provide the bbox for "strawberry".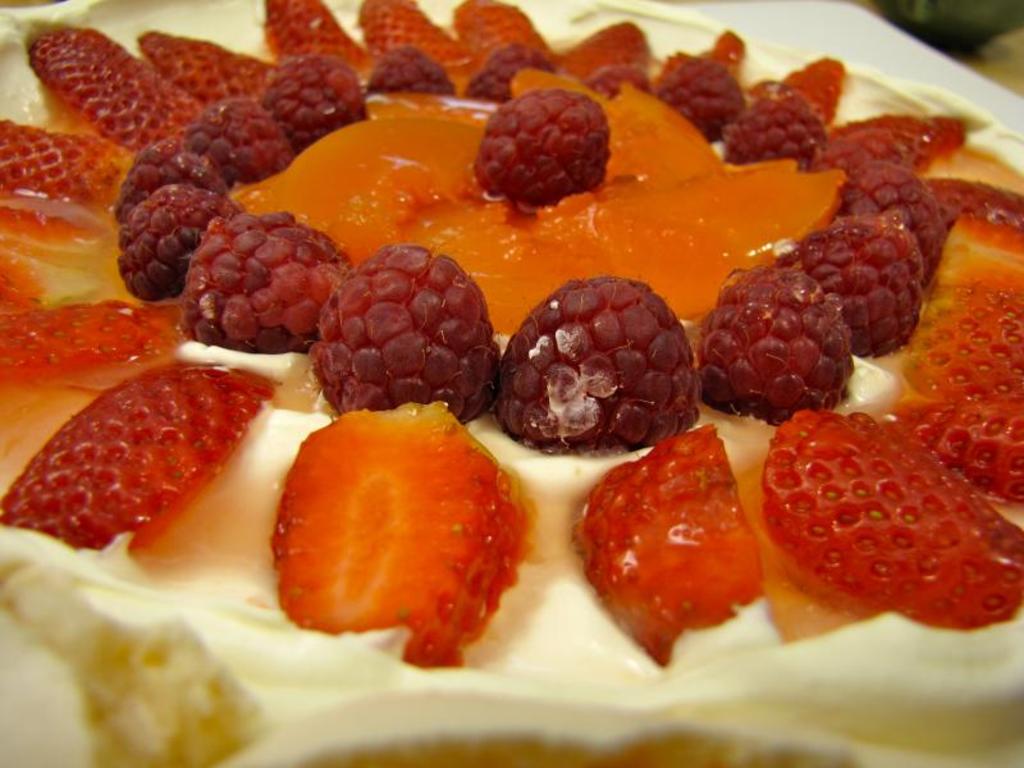
{"left": 180, "top": 204, "right": 362, "bottom": 351}.
